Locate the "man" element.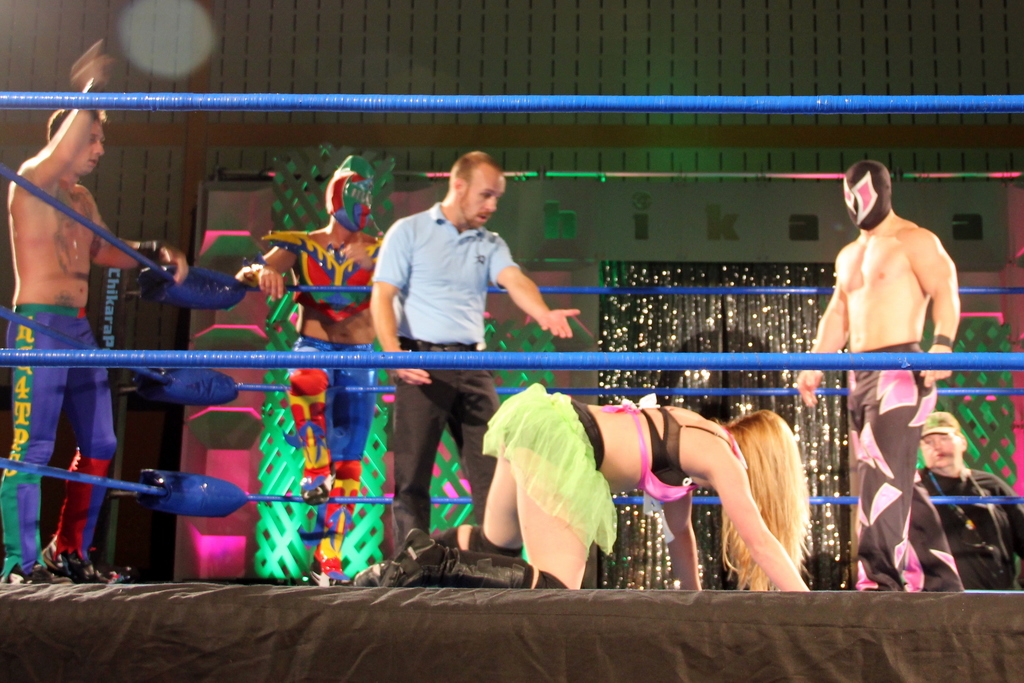
Element bbox: 0 37 188 586.
